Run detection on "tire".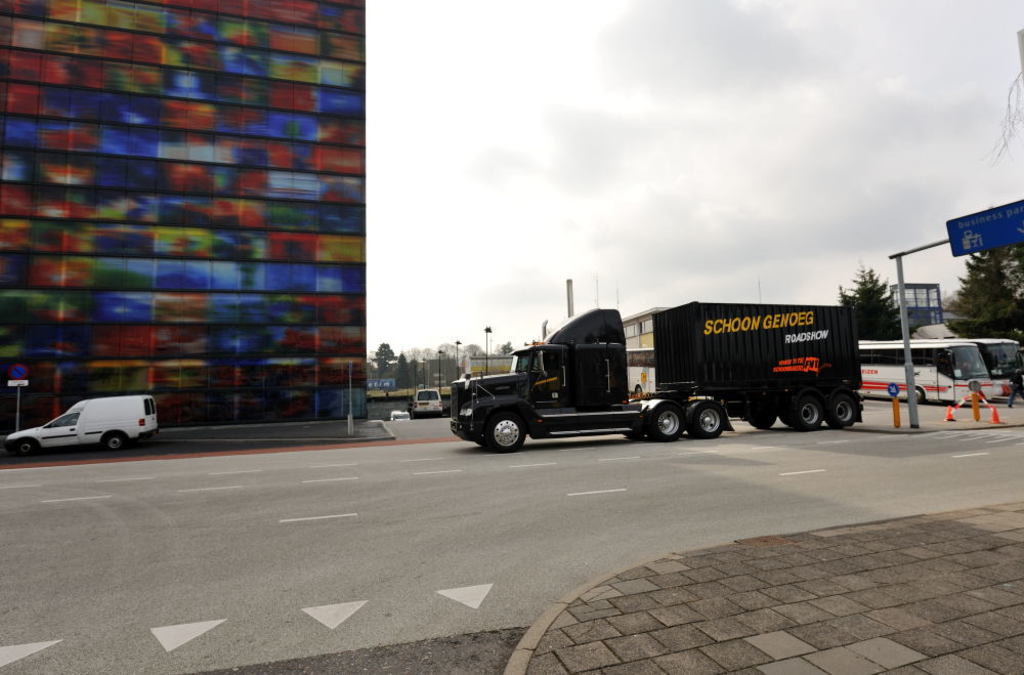
Result: locate(14, 440, 38, 458).
